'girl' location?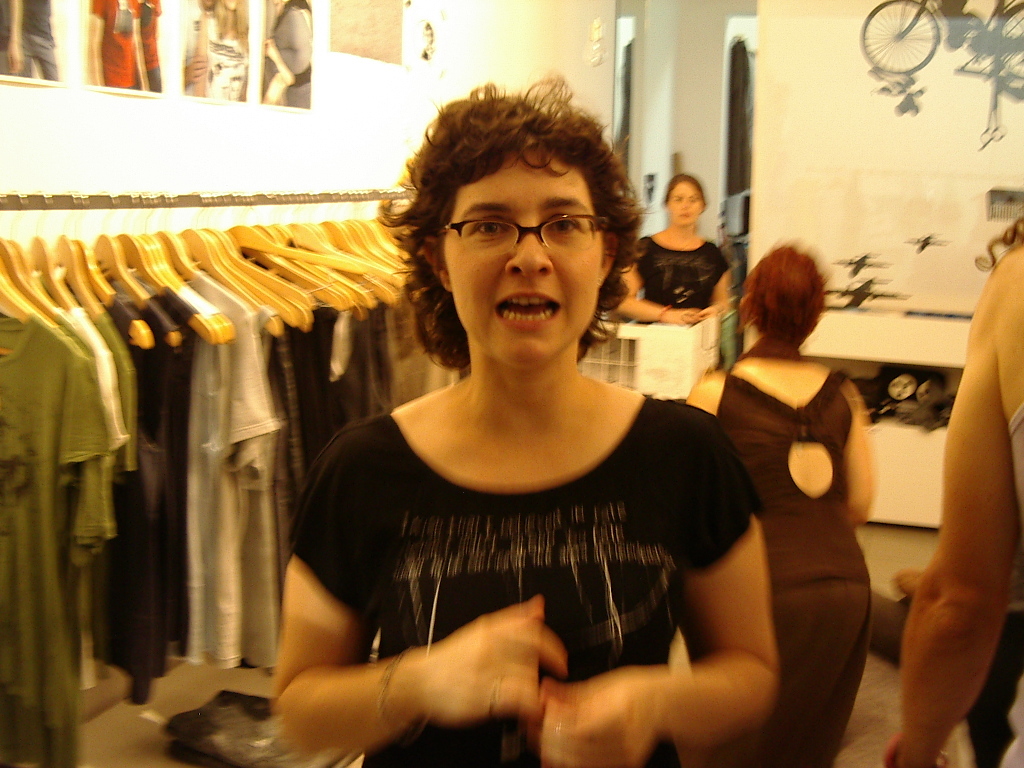
region(609, 174, 732, 398)
